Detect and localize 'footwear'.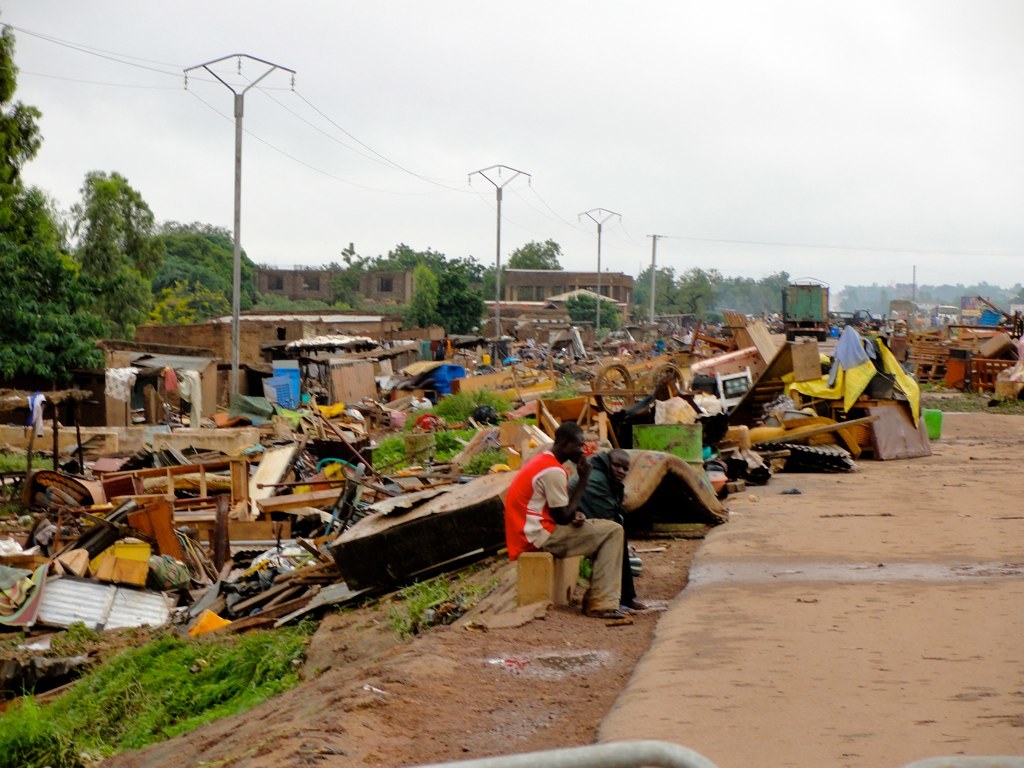
Localized at 621, 594, 648, 612.
